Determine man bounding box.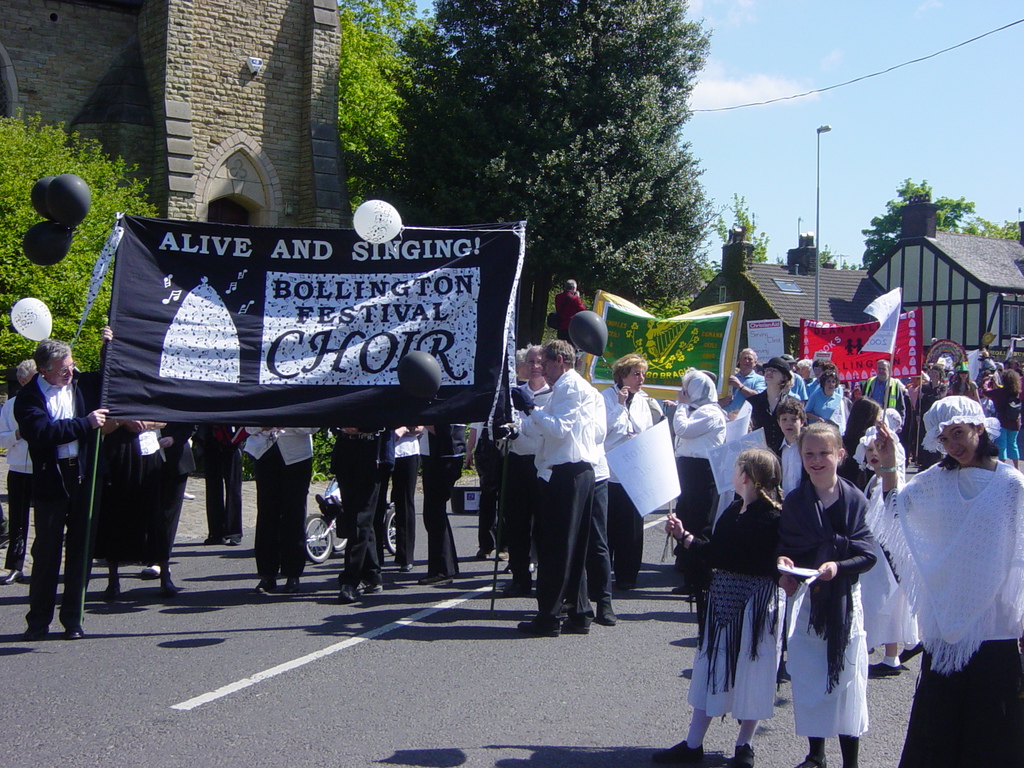
Determined: BBox(13, 333, 113, 641).
